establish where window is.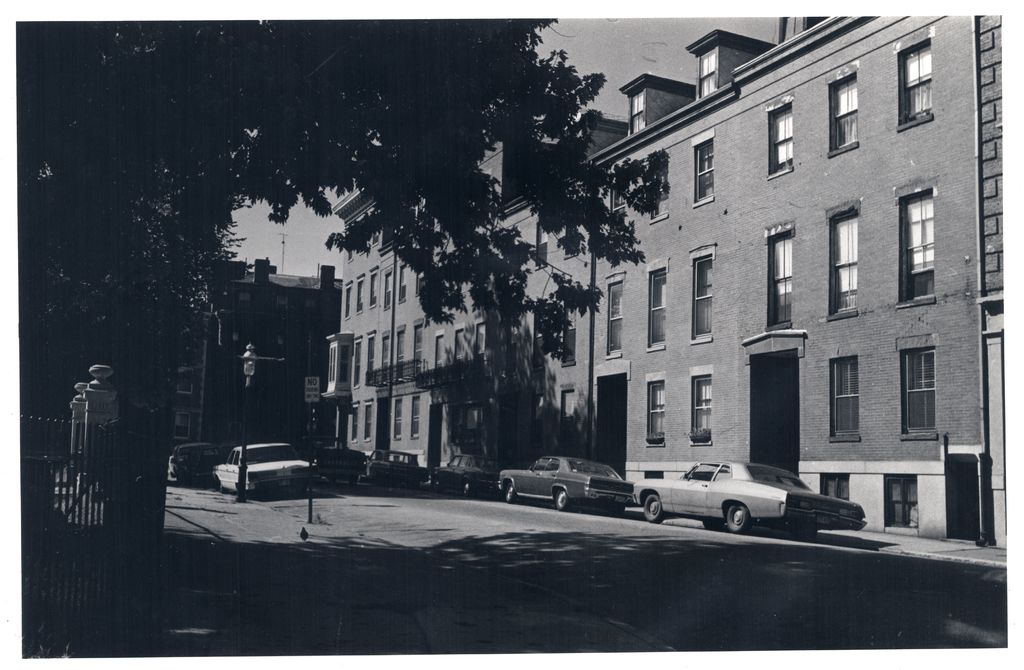
Established at detection(895, 38, 934, 131).
